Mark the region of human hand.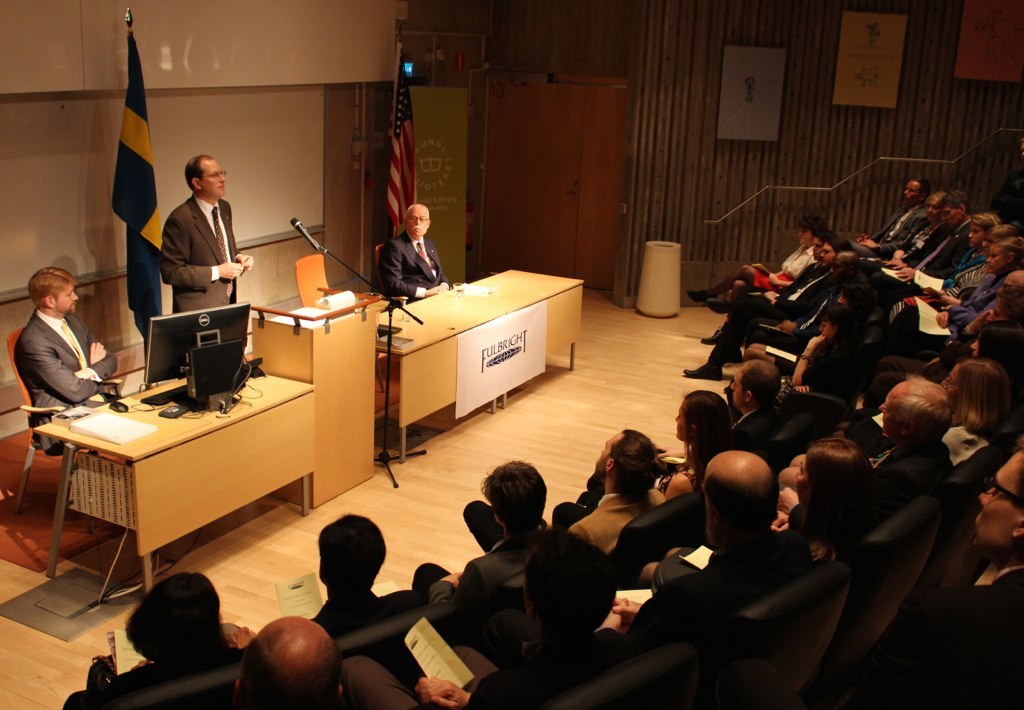
Region: [left=857, top=231, right=869, bottom=241].
